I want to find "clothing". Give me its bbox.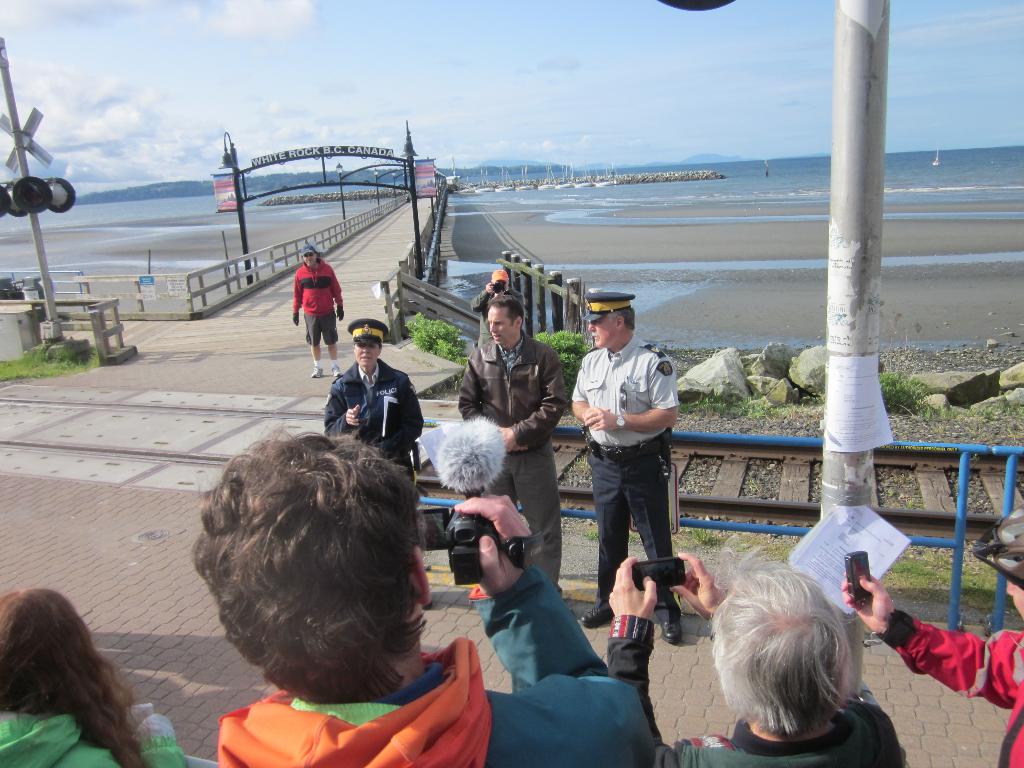
323 355 429 481.
